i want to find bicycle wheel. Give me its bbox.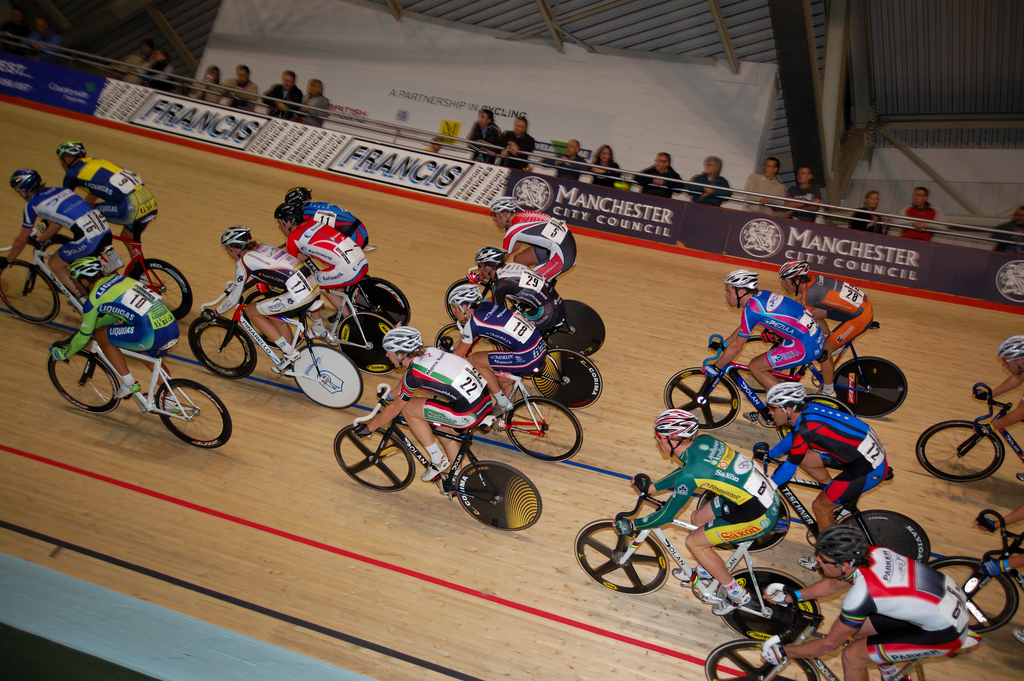
[x1=536, y1=346, x2=602, y2=402].
